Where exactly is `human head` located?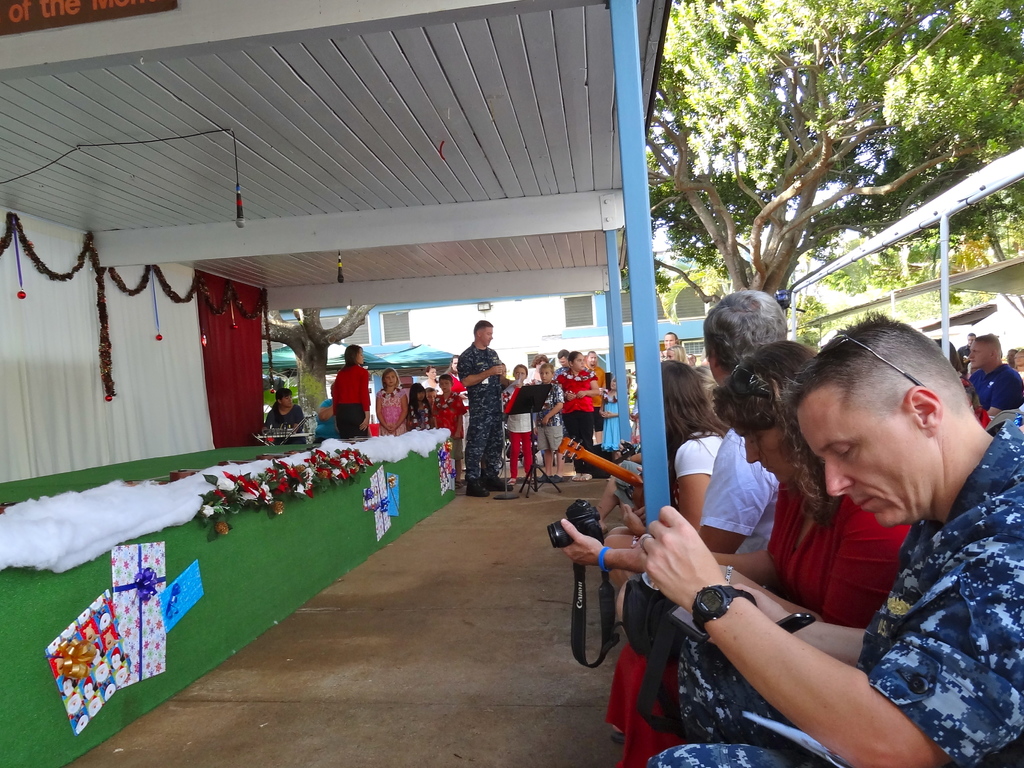
Its bounding box is {"left": 534, "top": 355, "right": 550, "bottom": 370}.
